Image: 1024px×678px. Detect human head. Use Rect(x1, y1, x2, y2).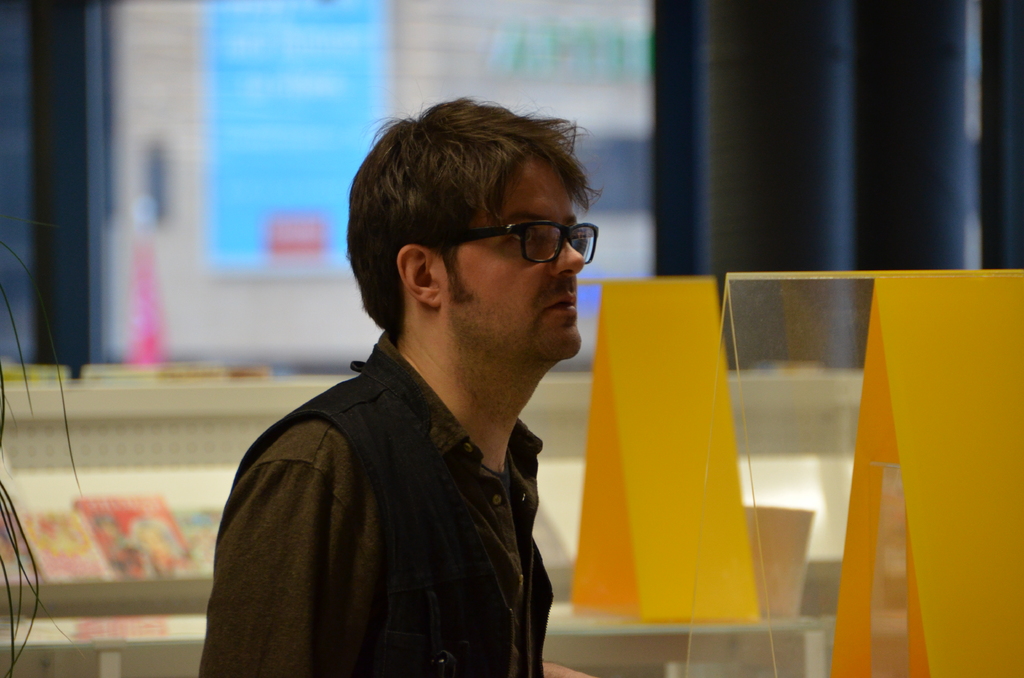
Rect(346, 95, 611, 414).
